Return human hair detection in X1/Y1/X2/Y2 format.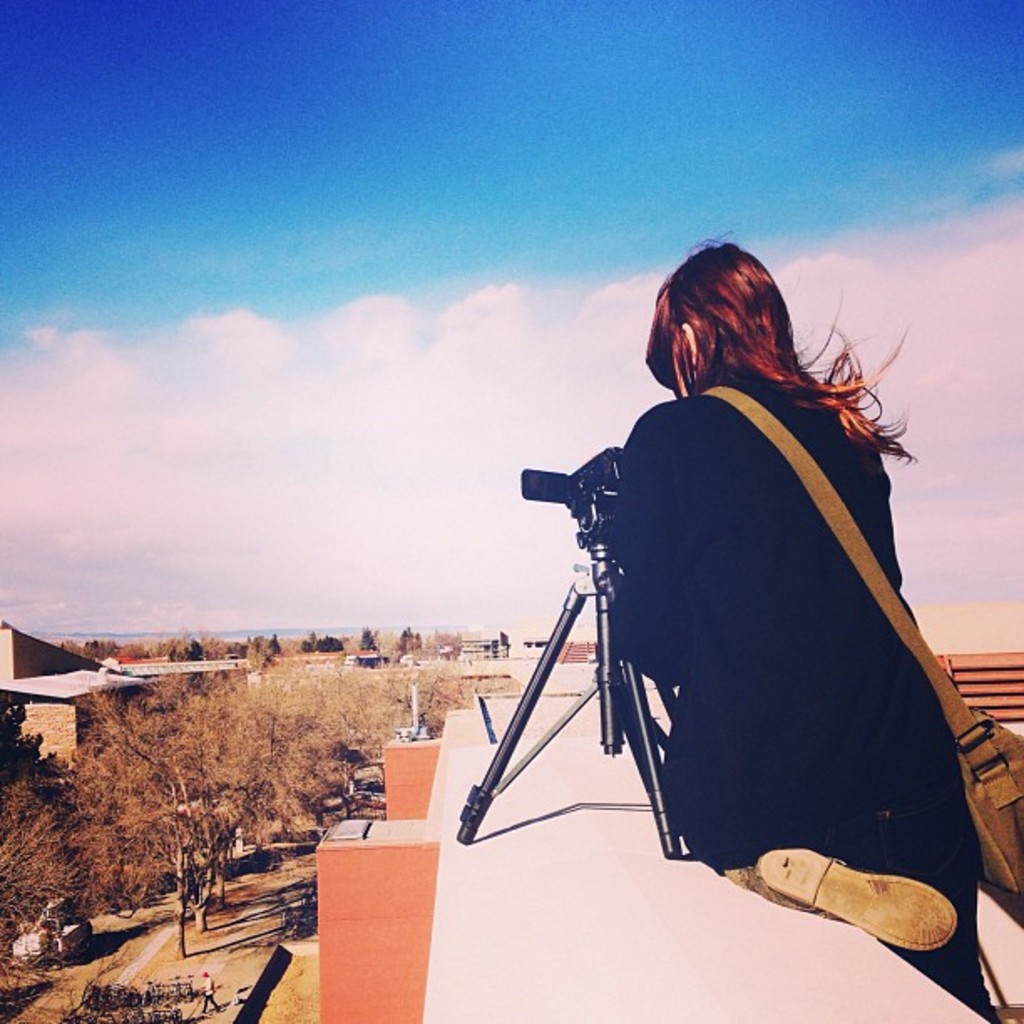
644/251/870/455.
